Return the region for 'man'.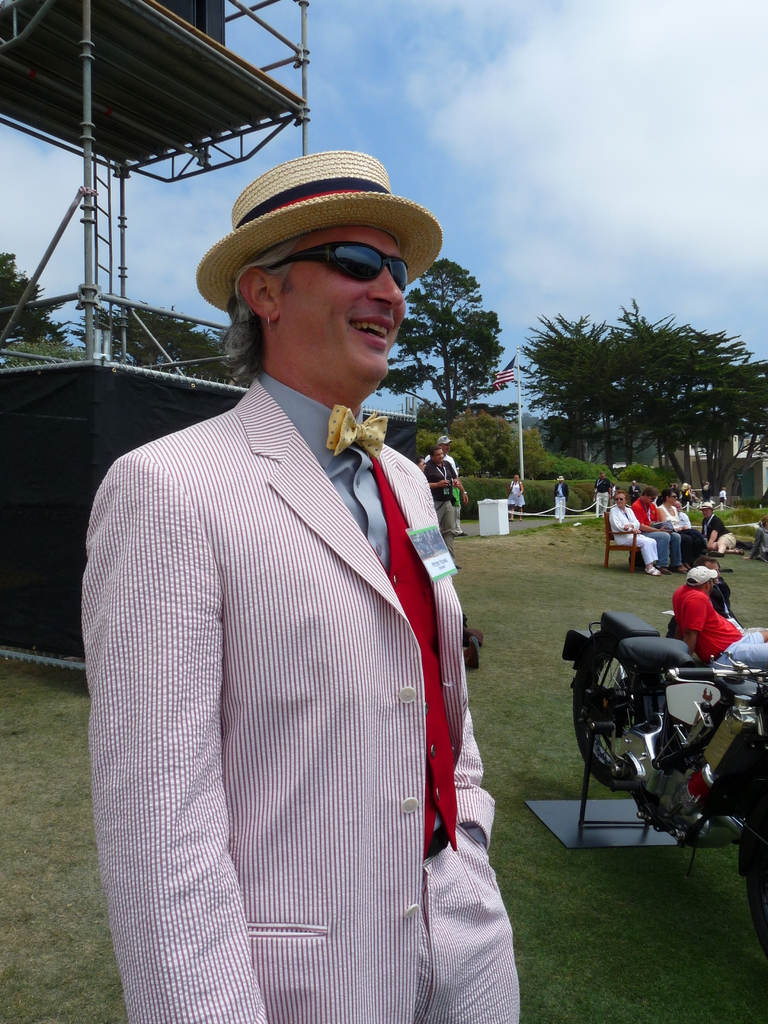
x1=595, y1=472, x2=612, y2=521.
